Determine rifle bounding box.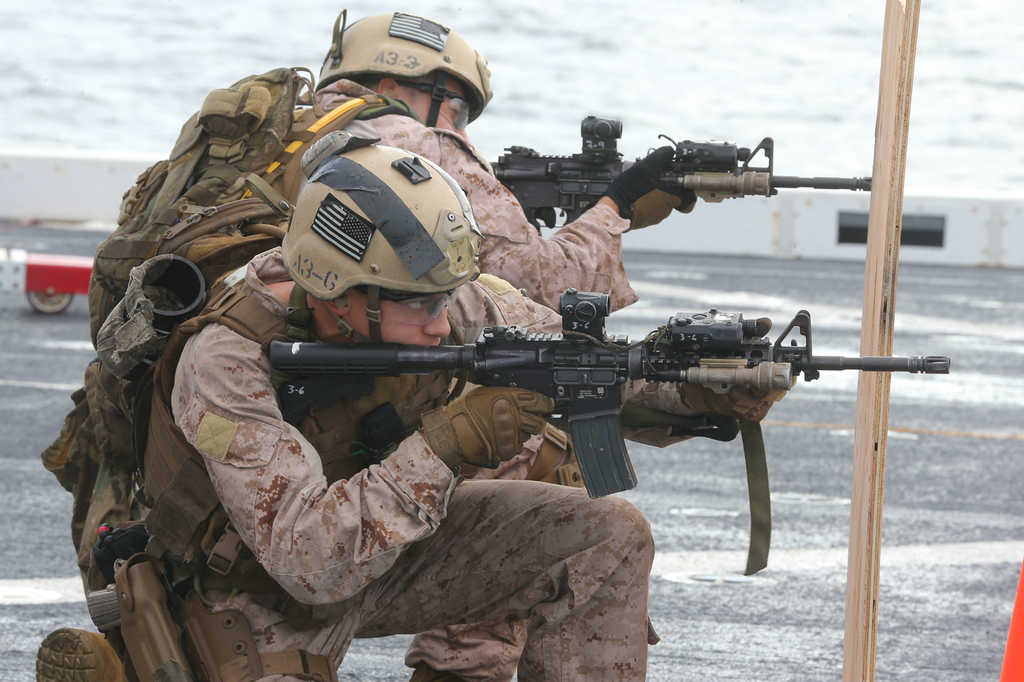
Determined: (270, 290, 949, 496).
